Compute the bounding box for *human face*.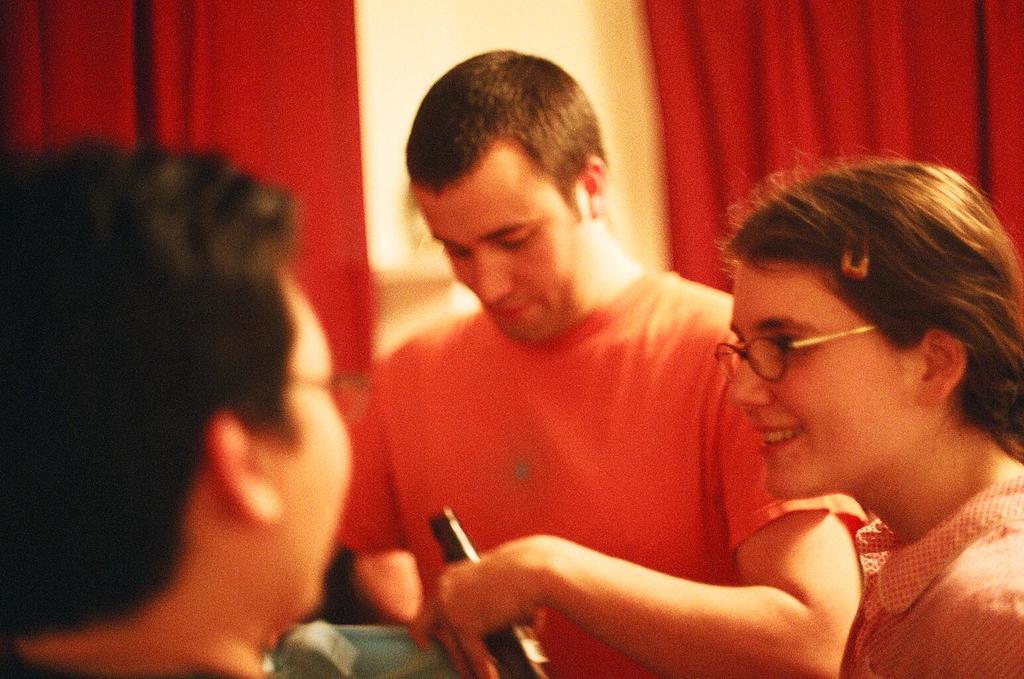
box=[733, 255, 892, 495].
